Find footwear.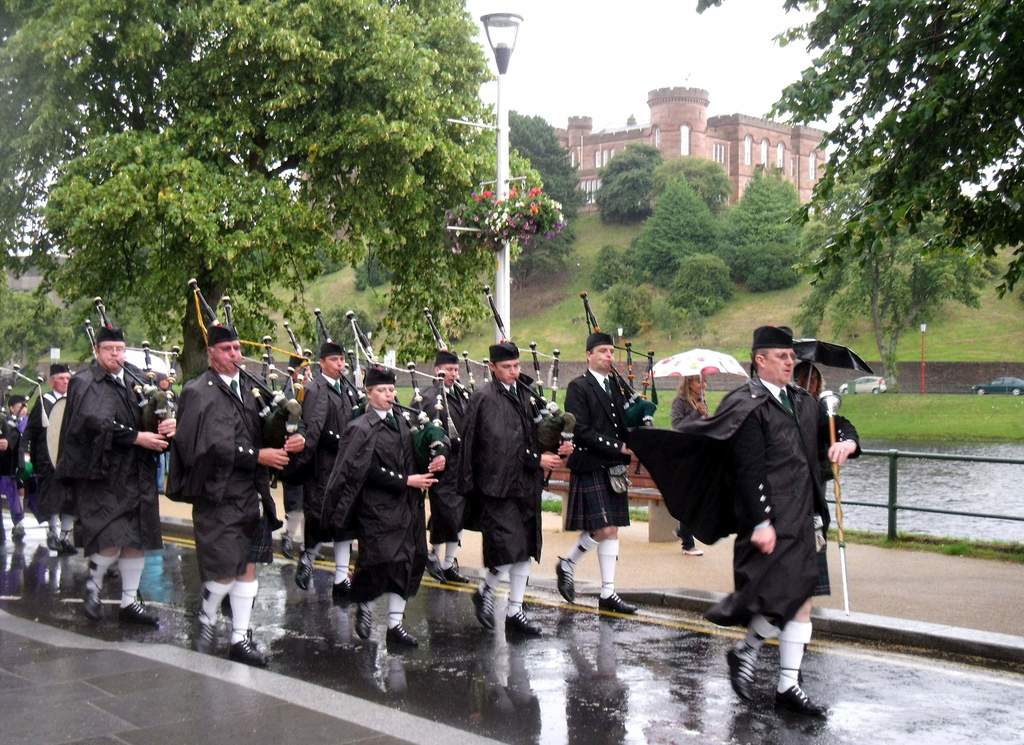
rect(113, 597, 153, 627).
